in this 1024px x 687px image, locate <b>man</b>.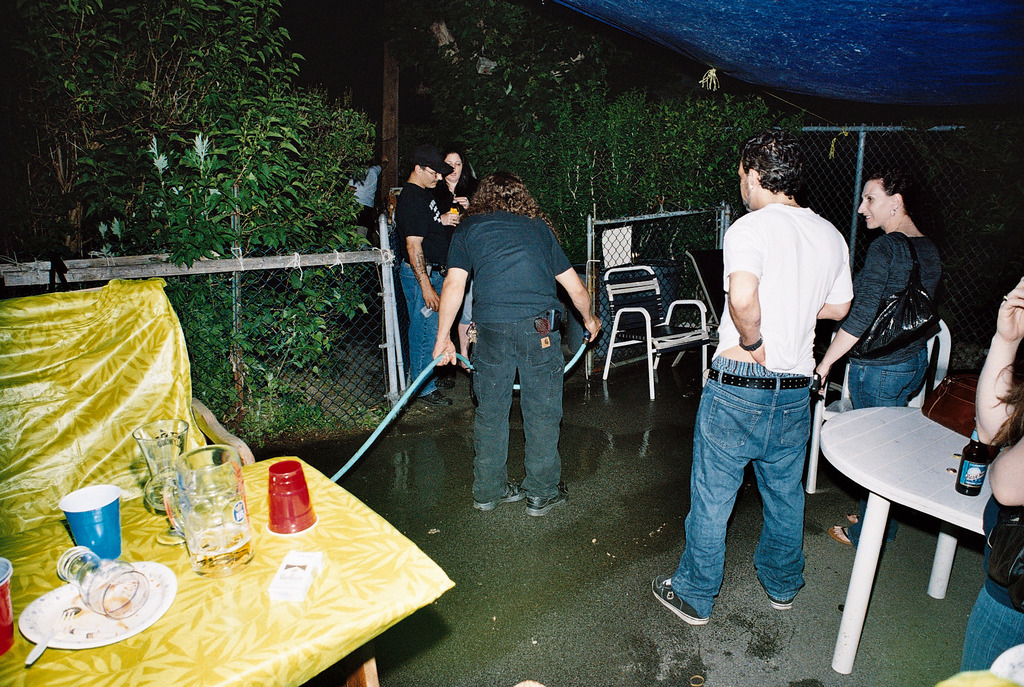
Bounding box: {"x1": 396, "y1": 149, "x2": 451, "y2": 407}.
